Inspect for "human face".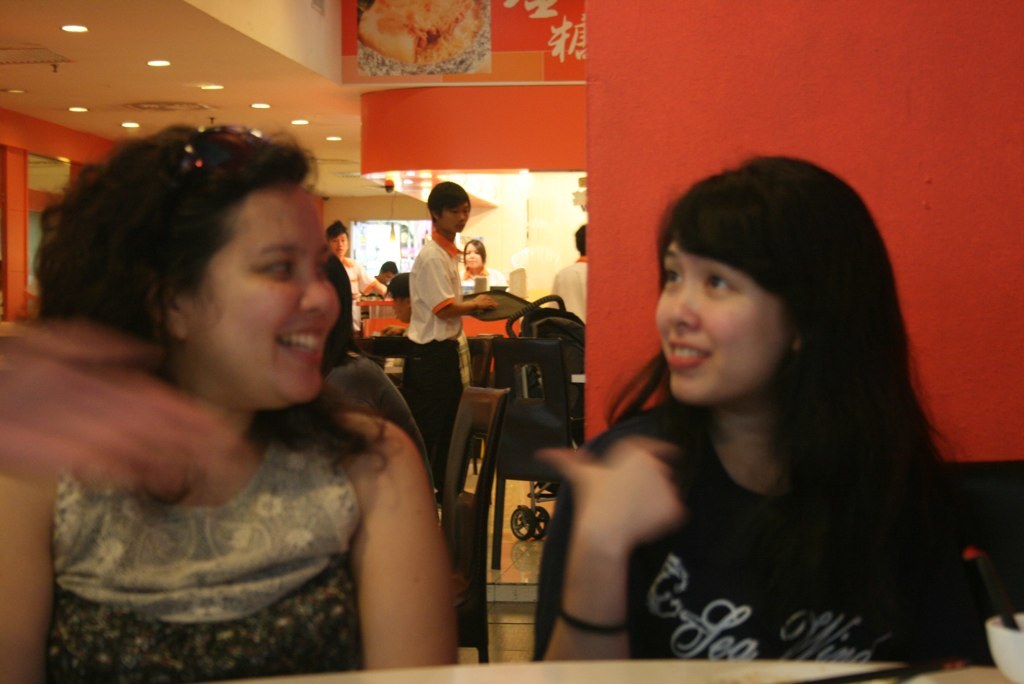
Inspection: <box>143,171,335,410</box>.
